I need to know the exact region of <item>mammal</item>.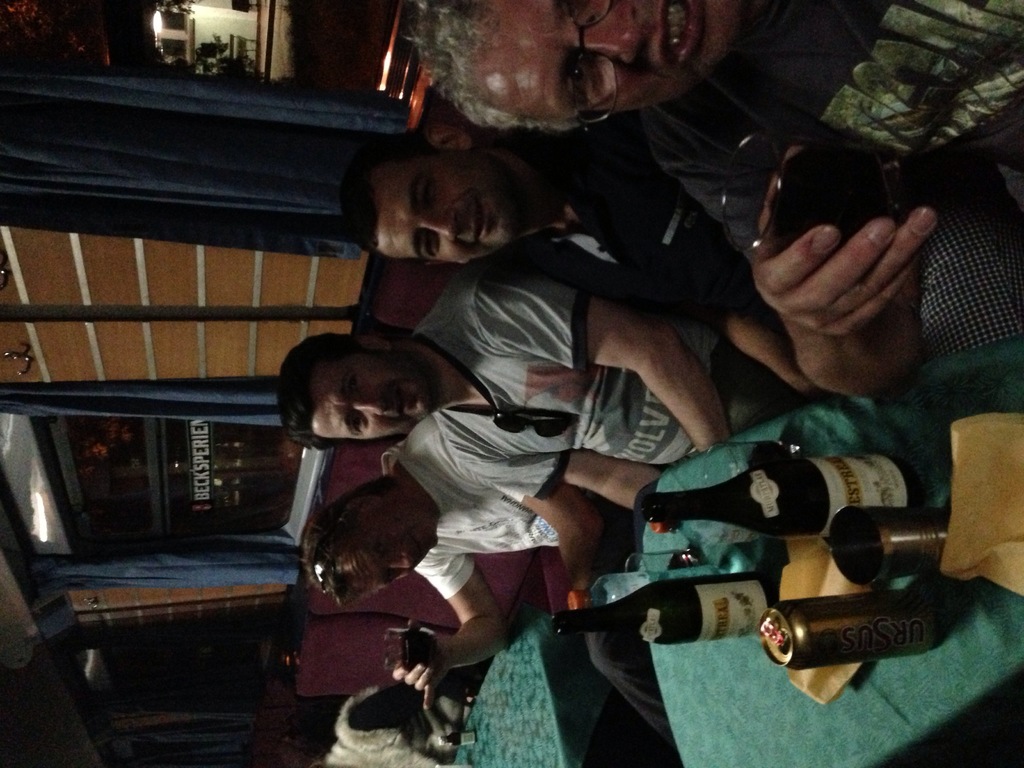
Region: box=[298, 420, 682, 738].
